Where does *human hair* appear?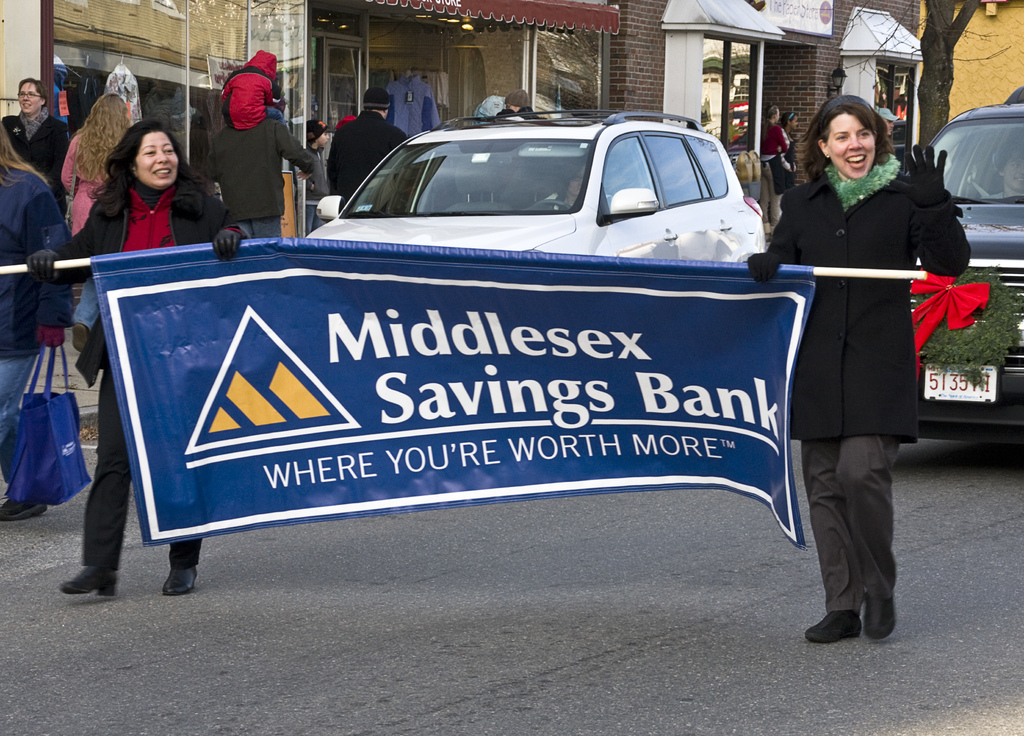
Appears at rect(75, 92, 132, 183).
